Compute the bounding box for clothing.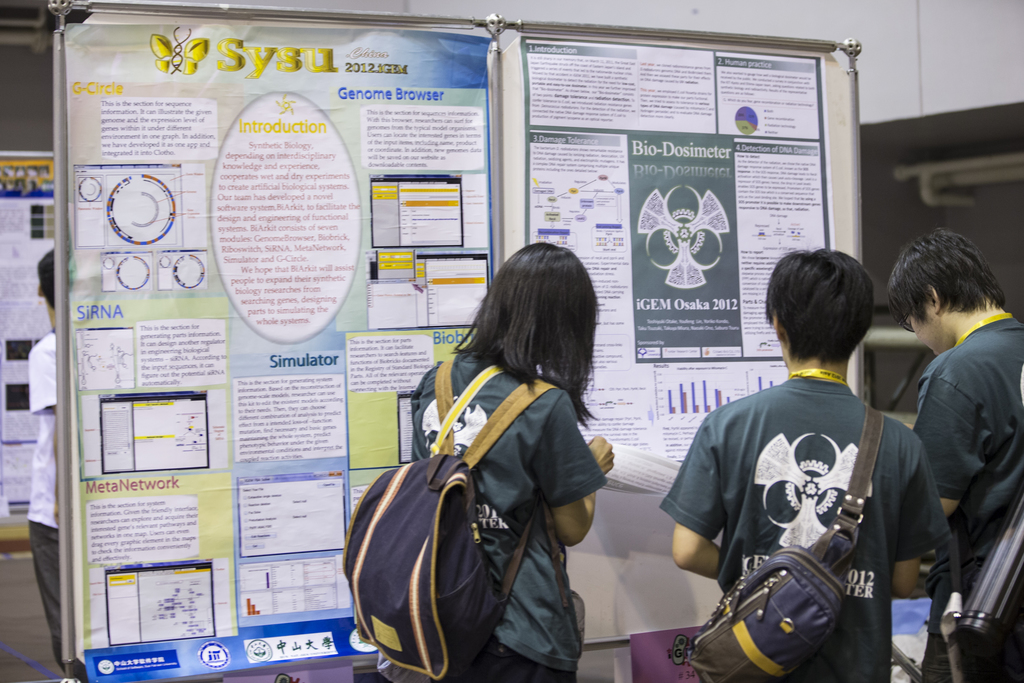
left=655, top=372, right=948, bottom=682.
